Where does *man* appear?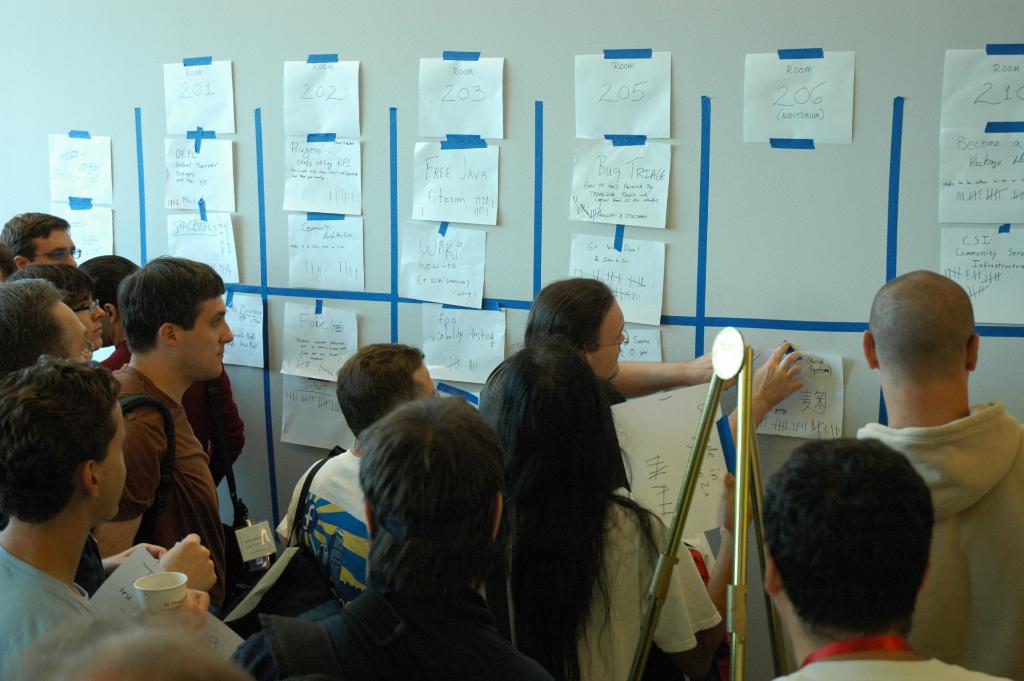
Appears at (94,257,246,608).
